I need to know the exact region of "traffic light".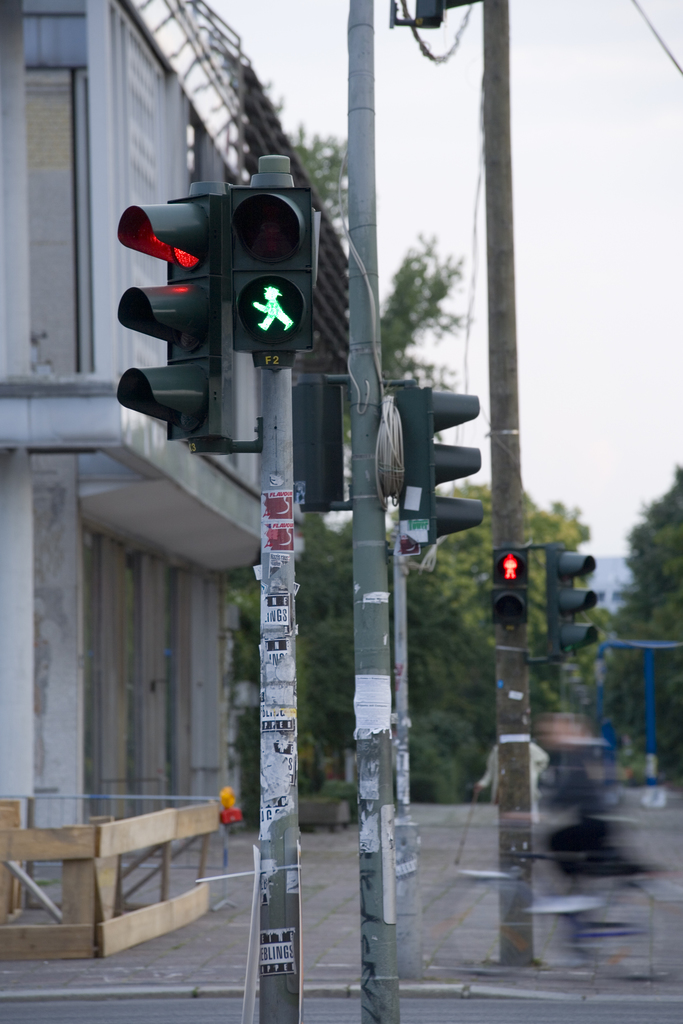
Region: 289:372:345:515.
